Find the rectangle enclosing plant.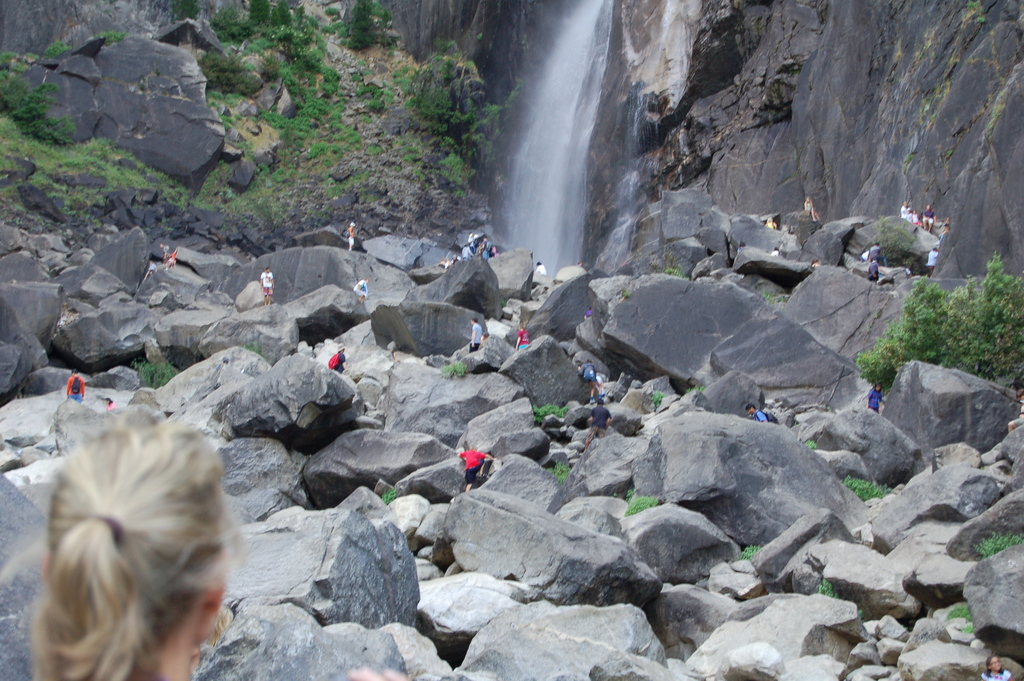
[972,530,1023,556].
